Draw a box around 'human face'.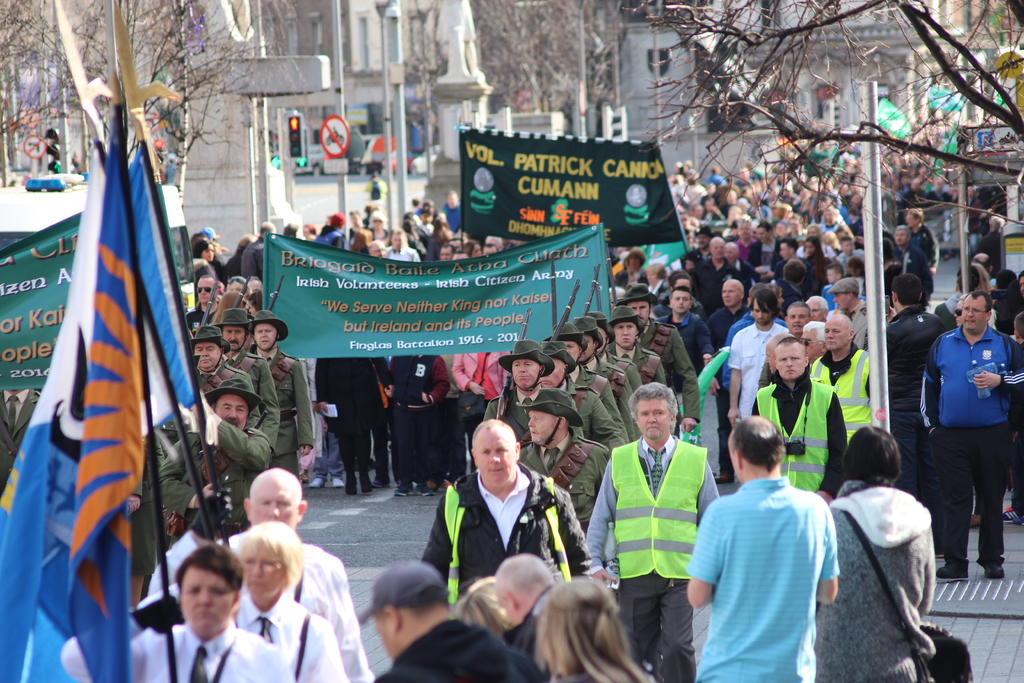
<region>616, 324, 639, 347</region>.
